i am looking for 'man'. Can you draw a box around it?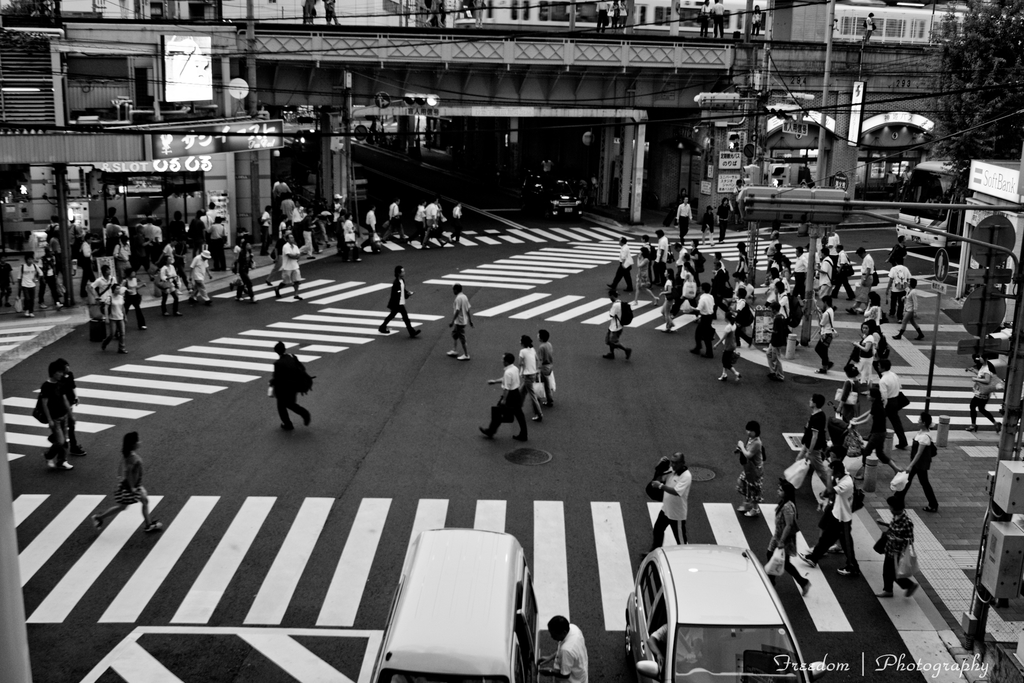
Sure, the bounding box is bbox=(765, 231, 783, 276).
